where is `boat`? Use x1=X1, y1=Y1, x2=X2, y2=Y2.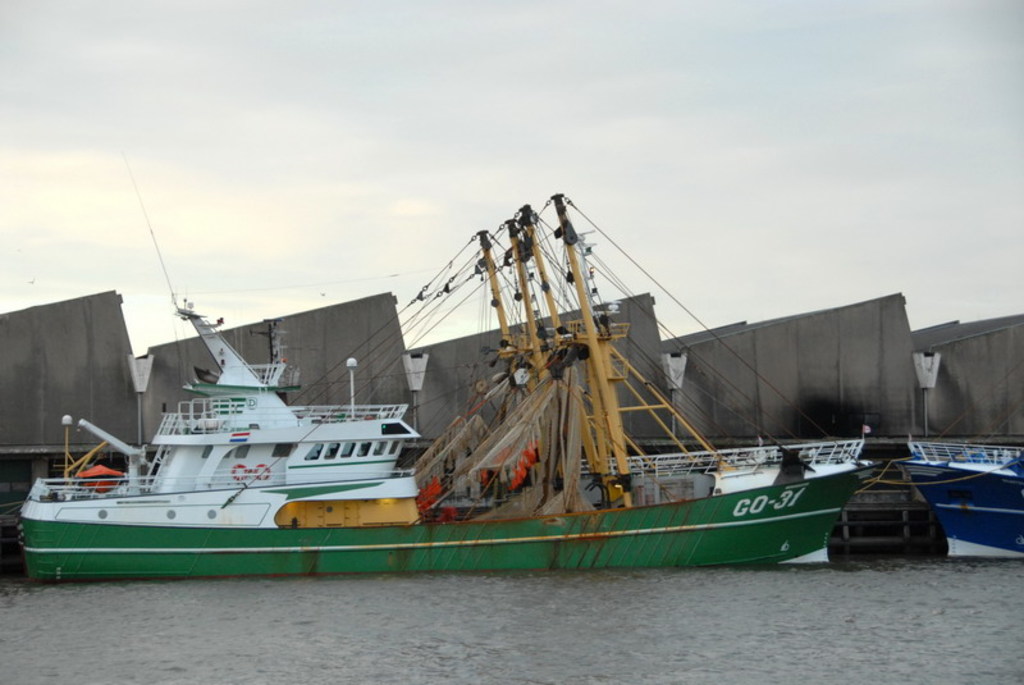
x1=37, y1=168, x2=952, y2=590.
